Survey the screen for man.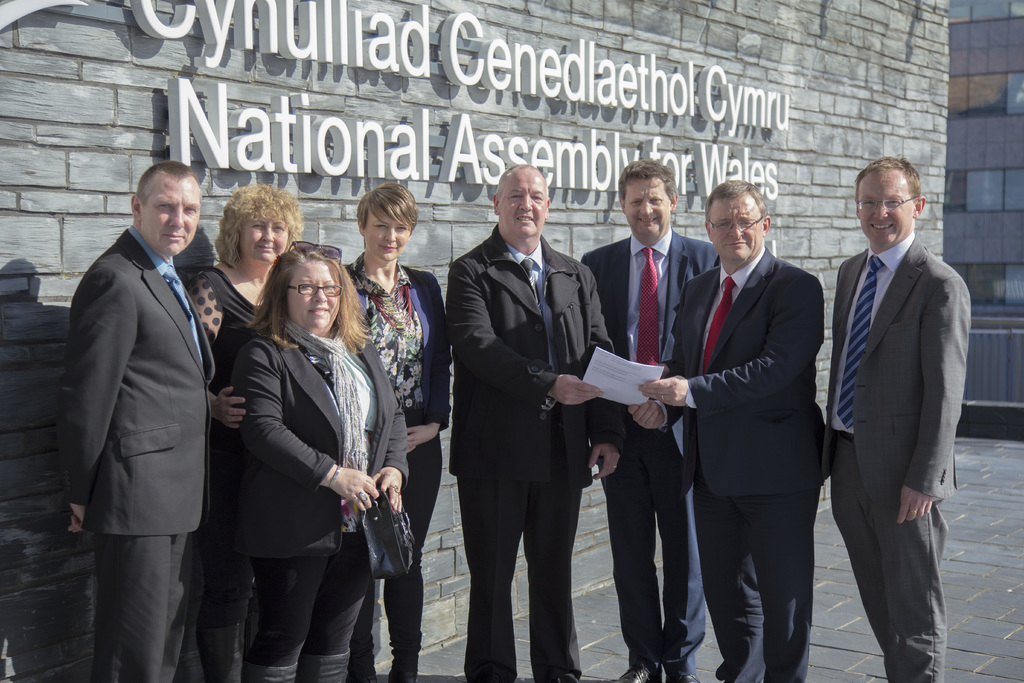
Survey found: [627, 178, 826, 682].
